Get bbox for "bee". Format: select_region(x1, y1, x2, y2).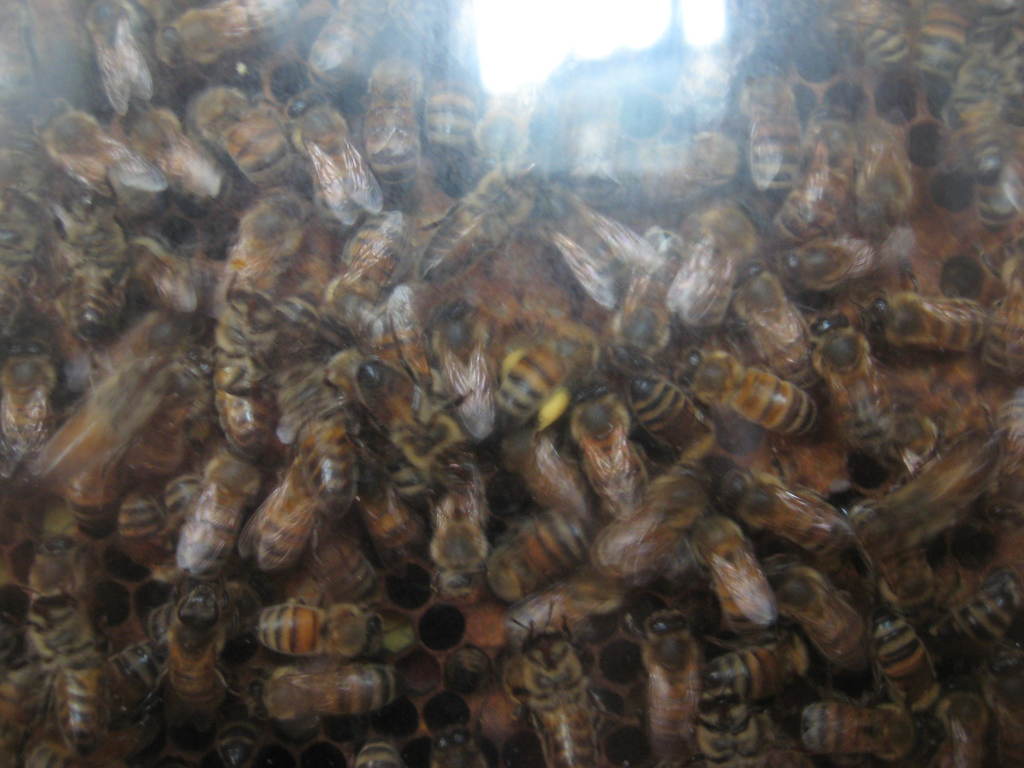
select_region(695, 700, 785, 767).
